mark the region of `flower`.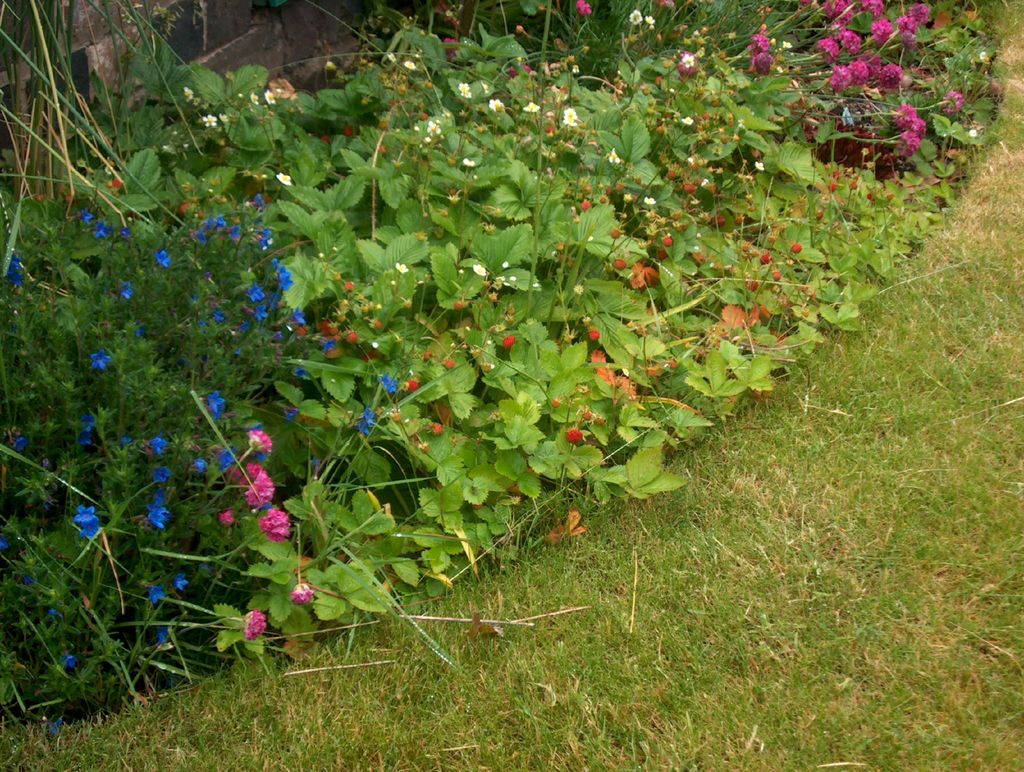
Region: Rect(679, 52, 699, 72).
